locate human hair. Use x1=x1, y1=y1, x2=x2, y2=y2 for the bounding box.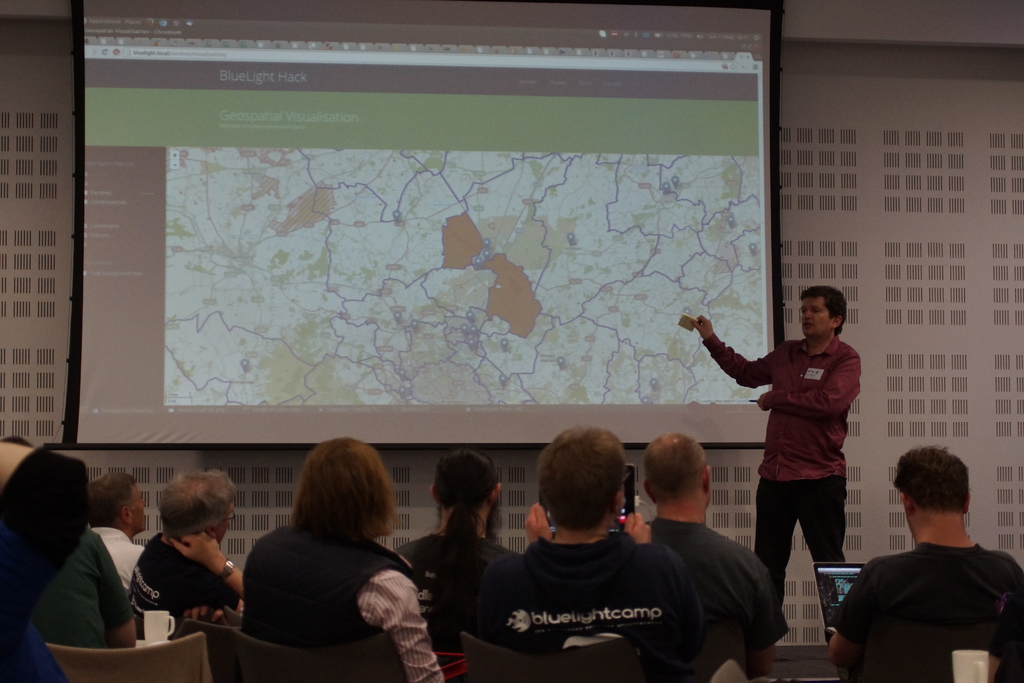
x1=433, y1=447, x2=502, y2=657.
